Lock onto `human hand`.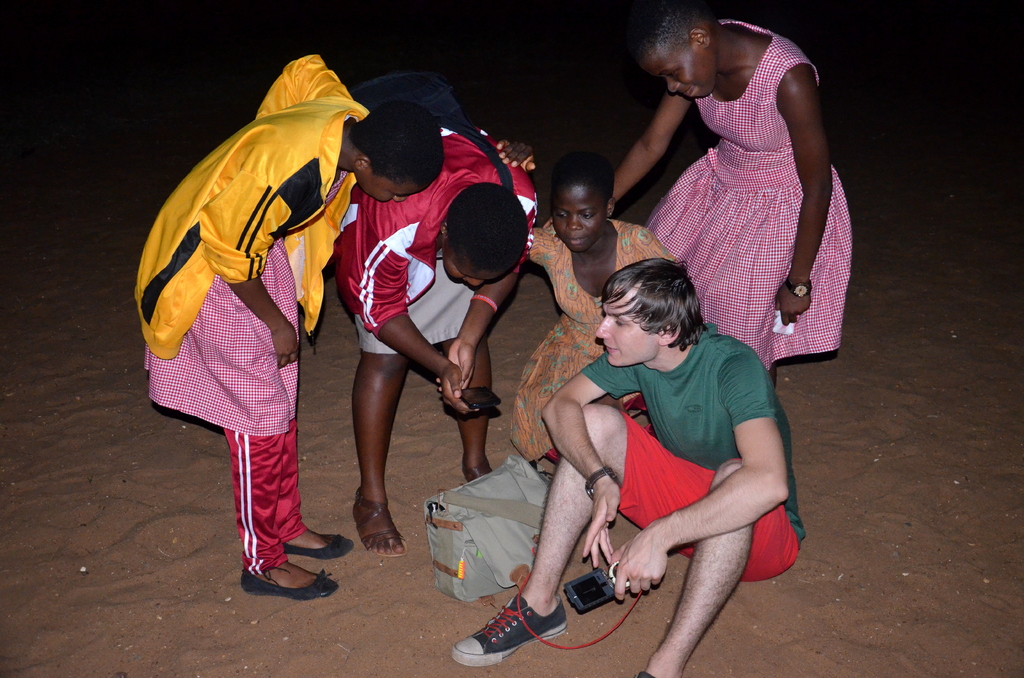
Locked: {"x1": 439, "y1": 364, "x2": 483, "y2": 419}.
